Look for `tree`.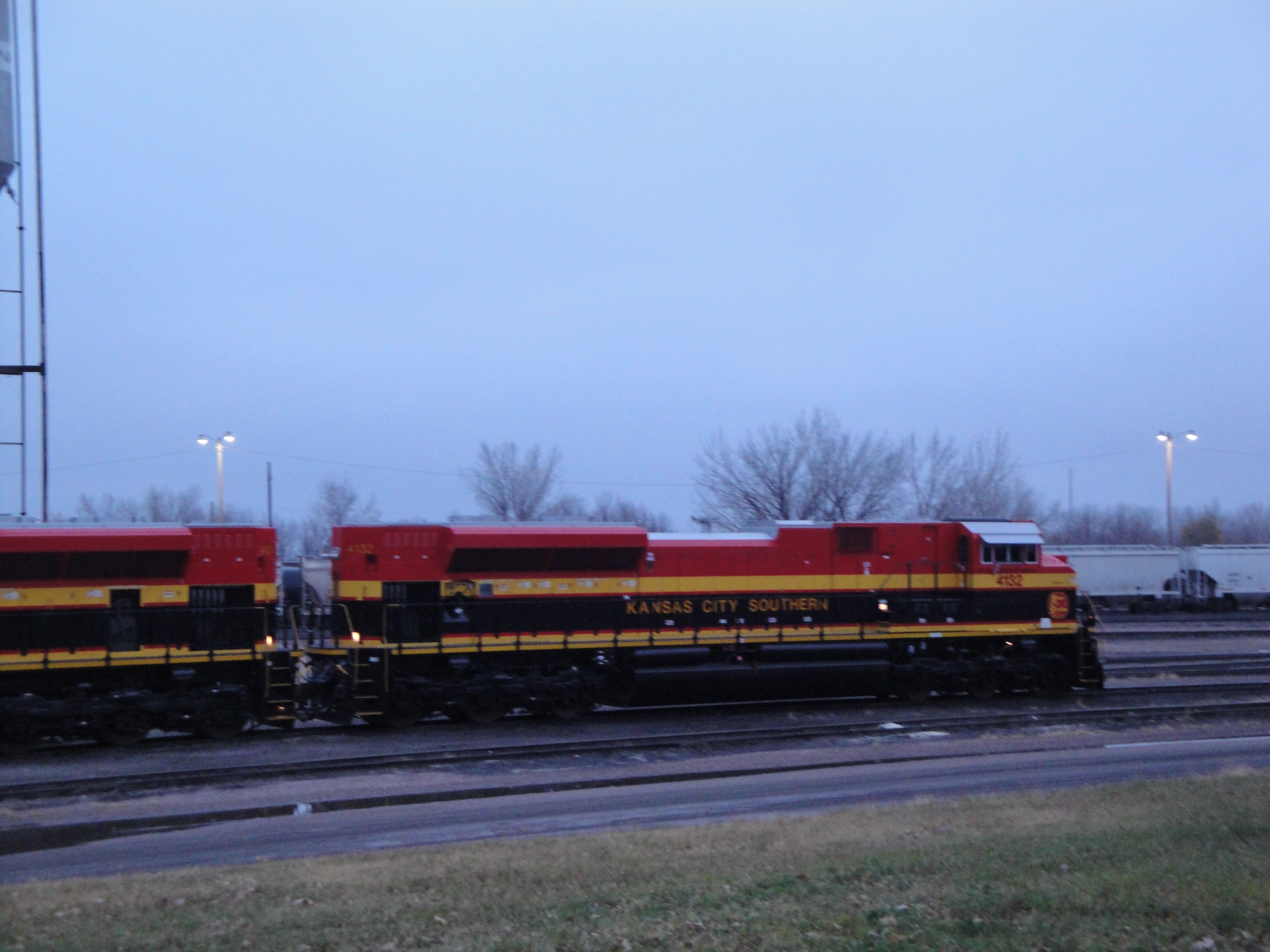
Found: [94,151,118,177].
